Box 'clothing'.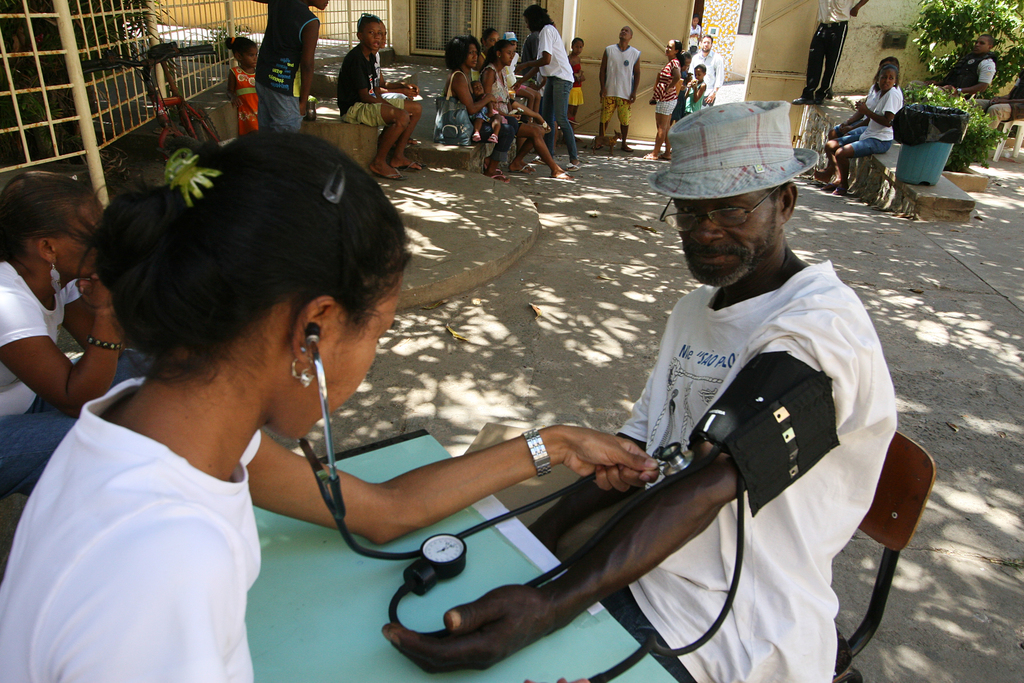
region(832, 80, 882, 138).
